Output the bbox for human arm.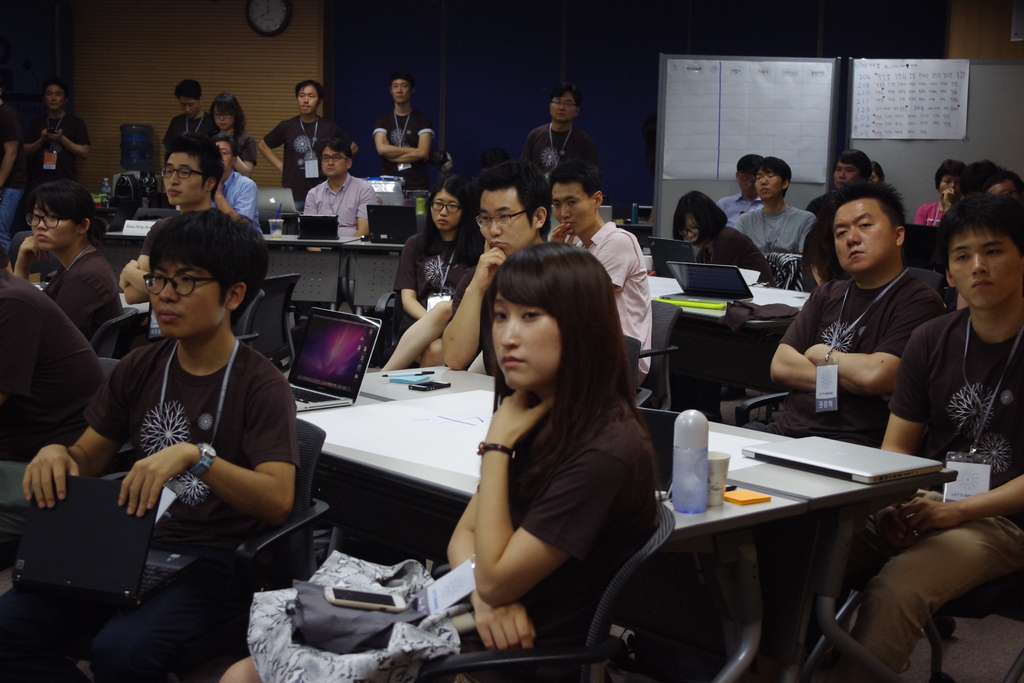
874/311/982/527.
